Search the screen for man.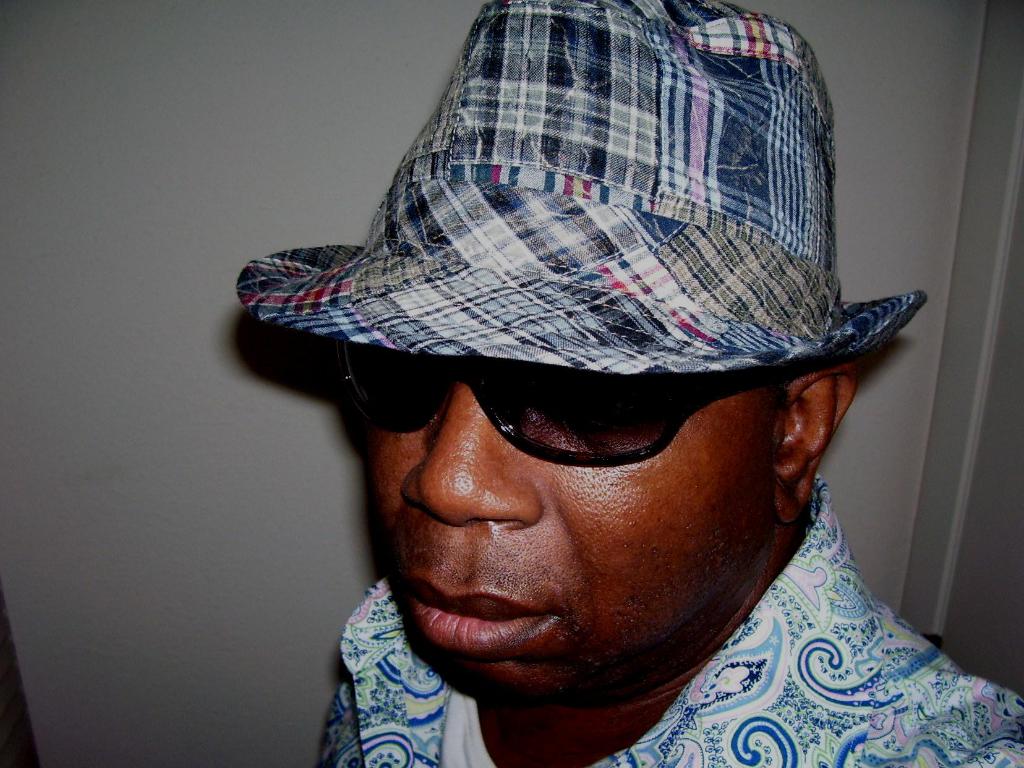
Found at x1=235 y1=0 x2=1023 y2=767.
